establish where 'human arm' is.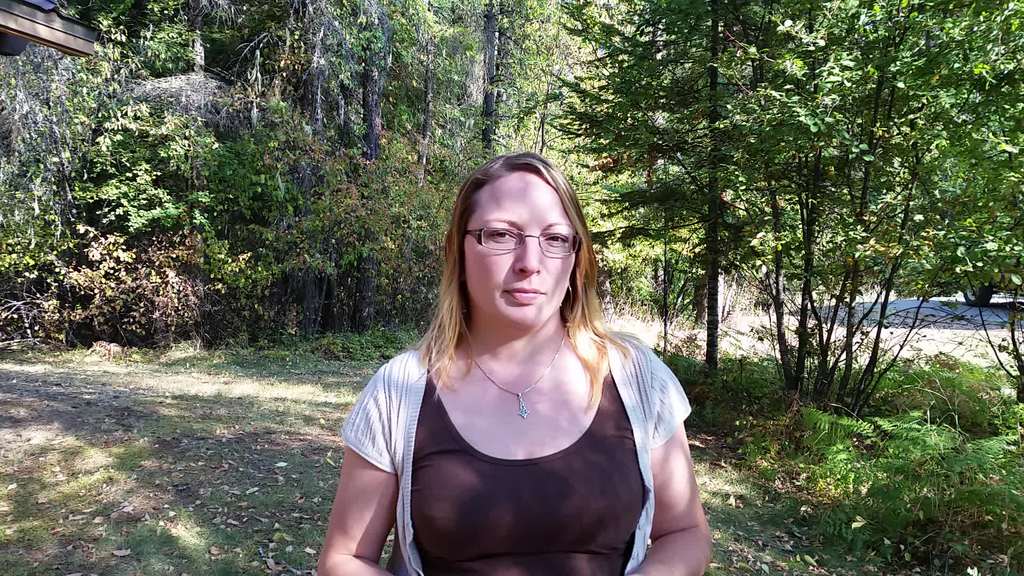
Established at region(314, 395, 400, 570).
